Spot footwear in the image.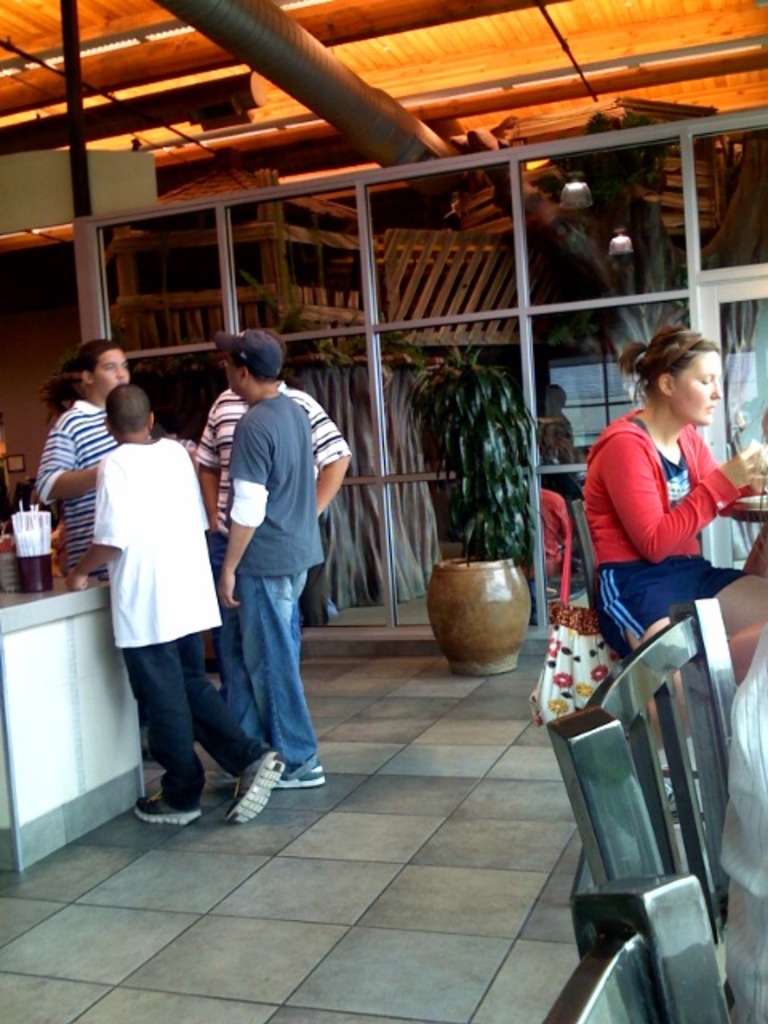
footwear found at box(229, 752, 277, 822).
